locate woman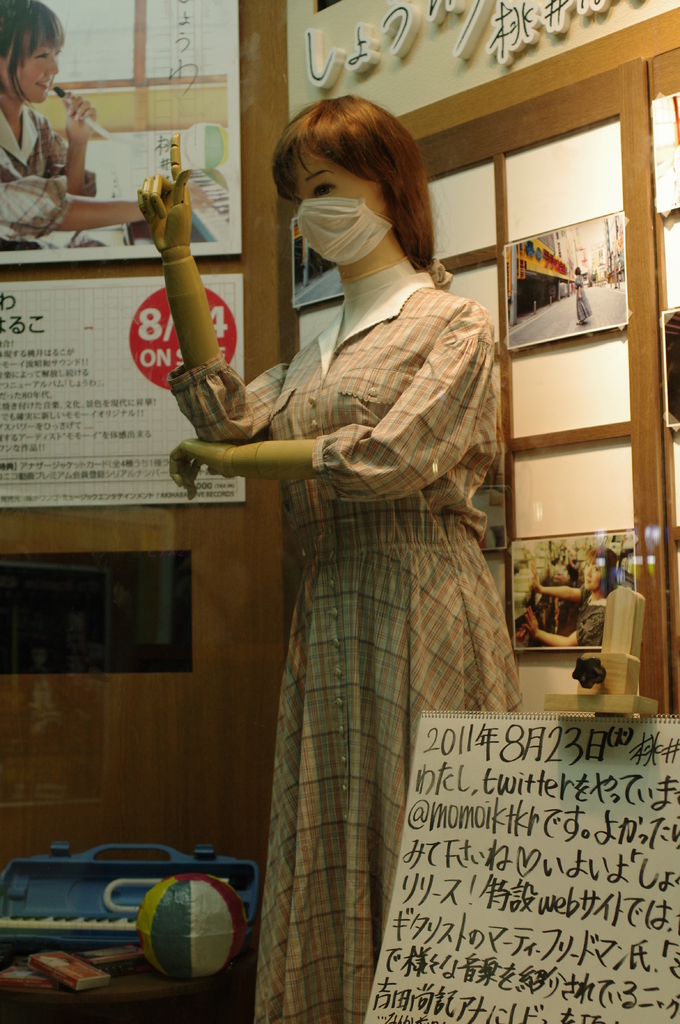
box(575, 269, 589, 325)
